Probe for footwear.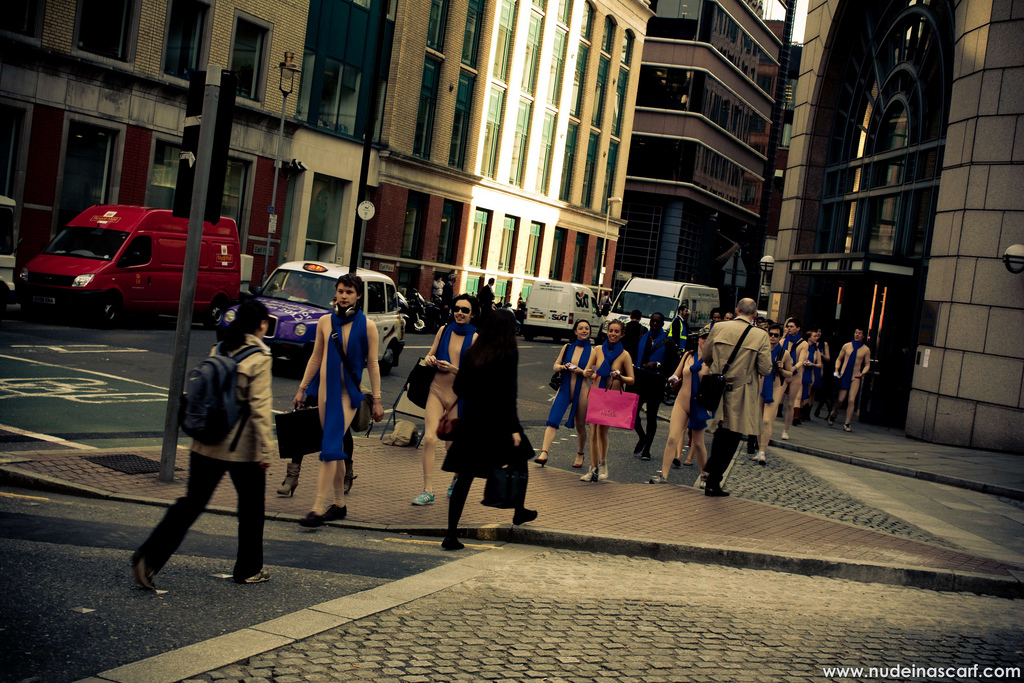
Probe result: [299,504,333,527].
